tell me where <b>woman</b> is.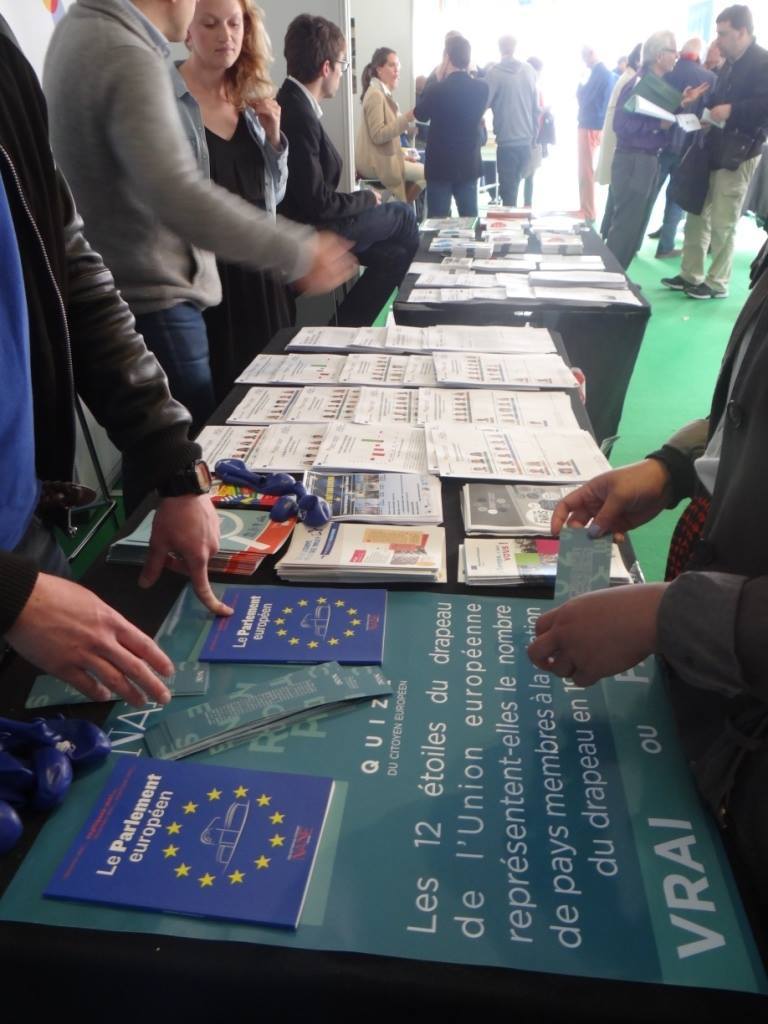
<b>woman</b> is at [left=516, top=53, right=552, bottom=208].
